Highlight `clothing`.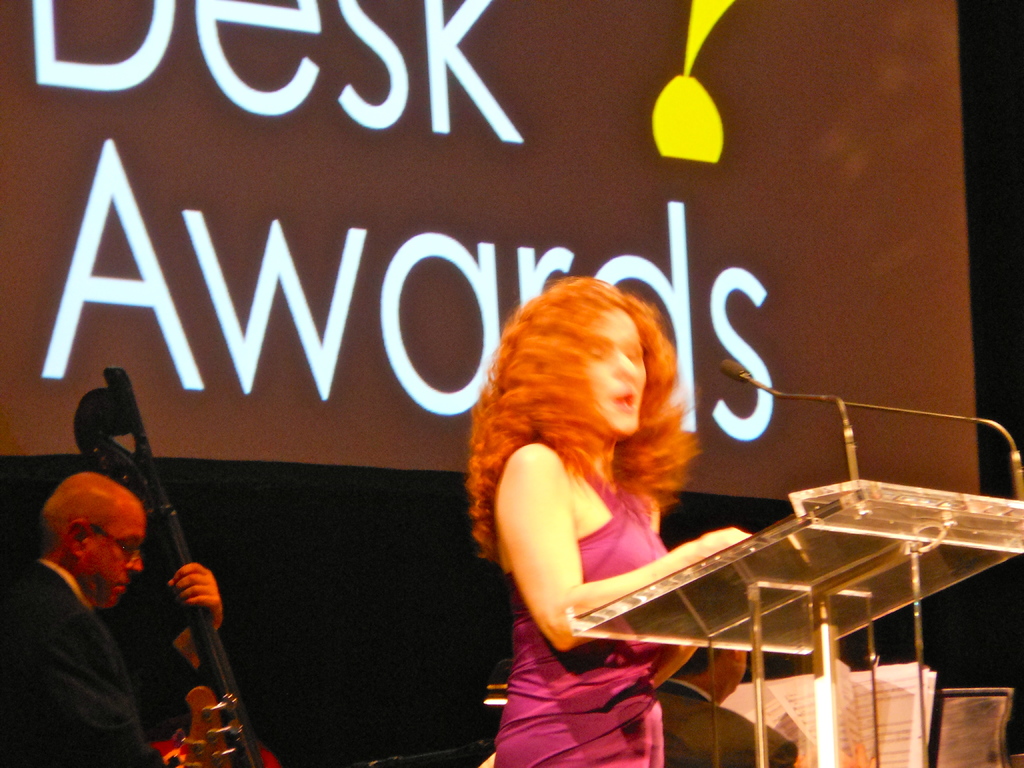
Highlighted region: [left=496, top=454, right=664, bottom=767].
